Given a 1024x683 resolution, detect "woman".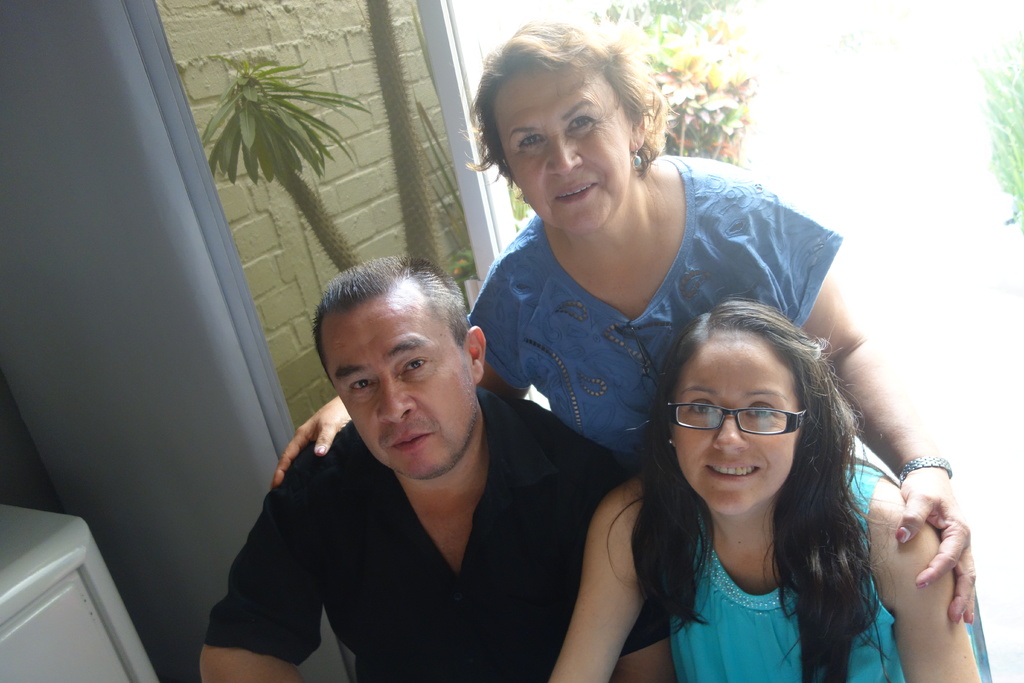
<bbox>552, 272, 942, 682</bbox>.
